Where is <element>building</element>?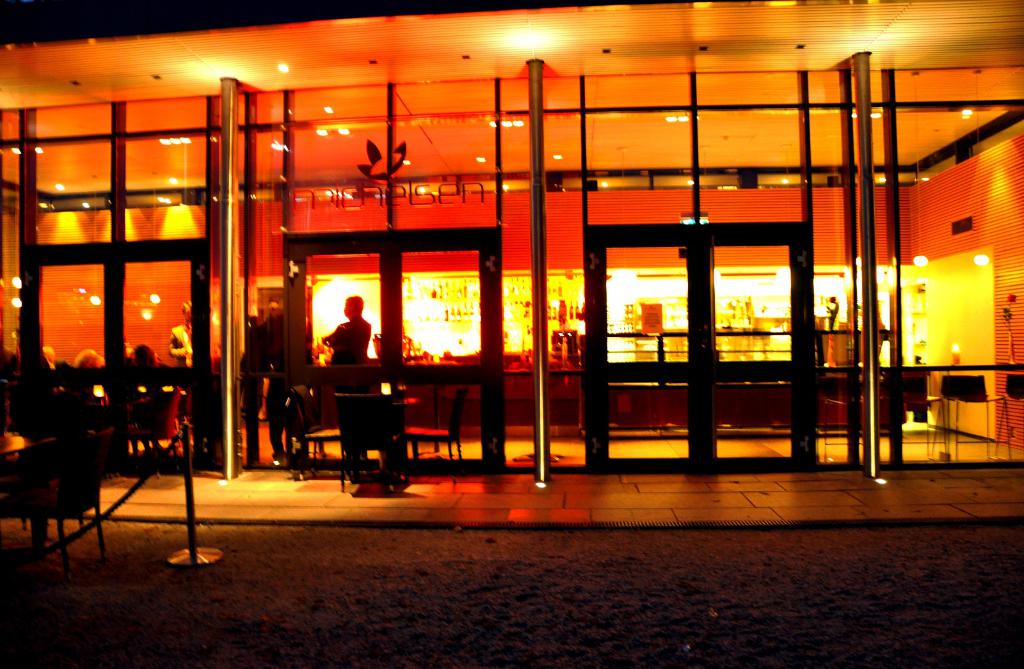
(1, 0, 1023, 475).
